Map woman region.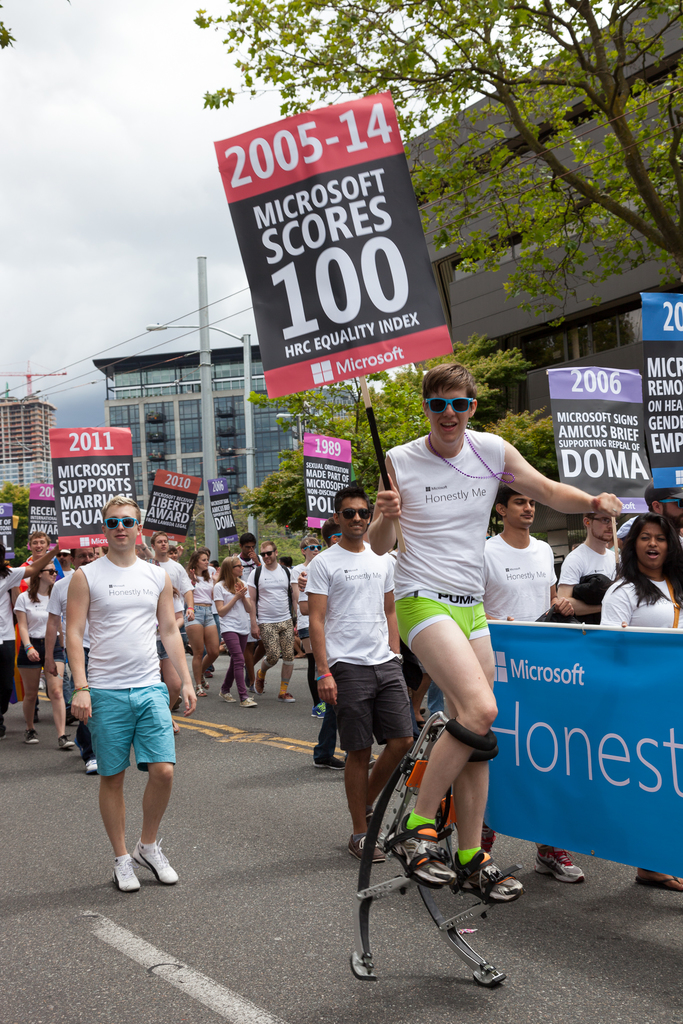
Mapped to 16:559:67:746.
